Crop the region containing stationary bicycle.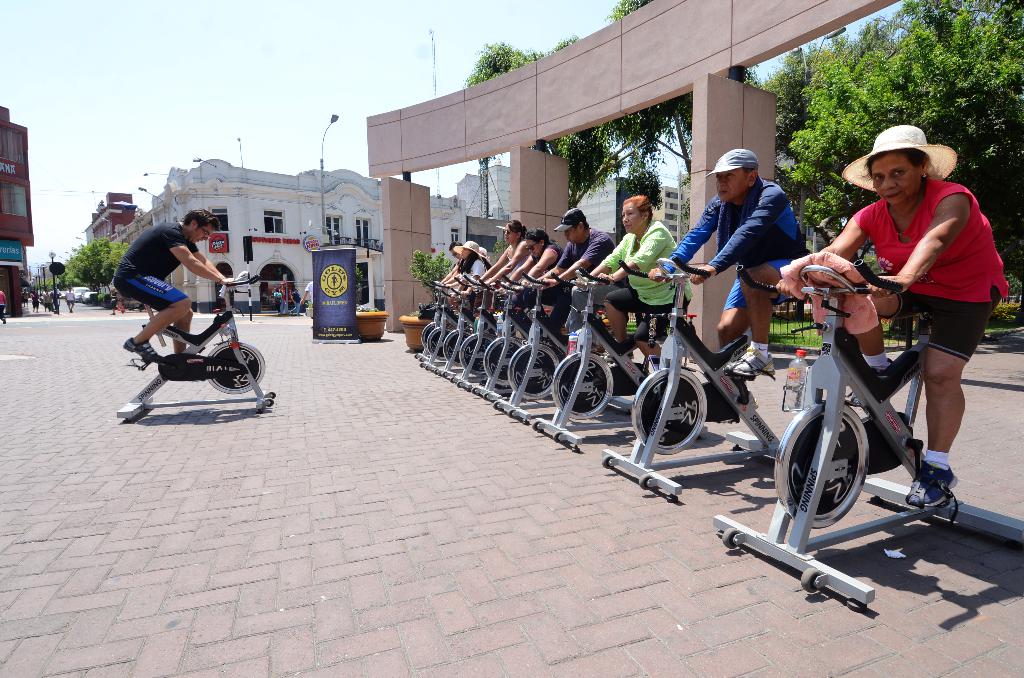
Crop region: <region>756, 282, 1022, 644</region>.
